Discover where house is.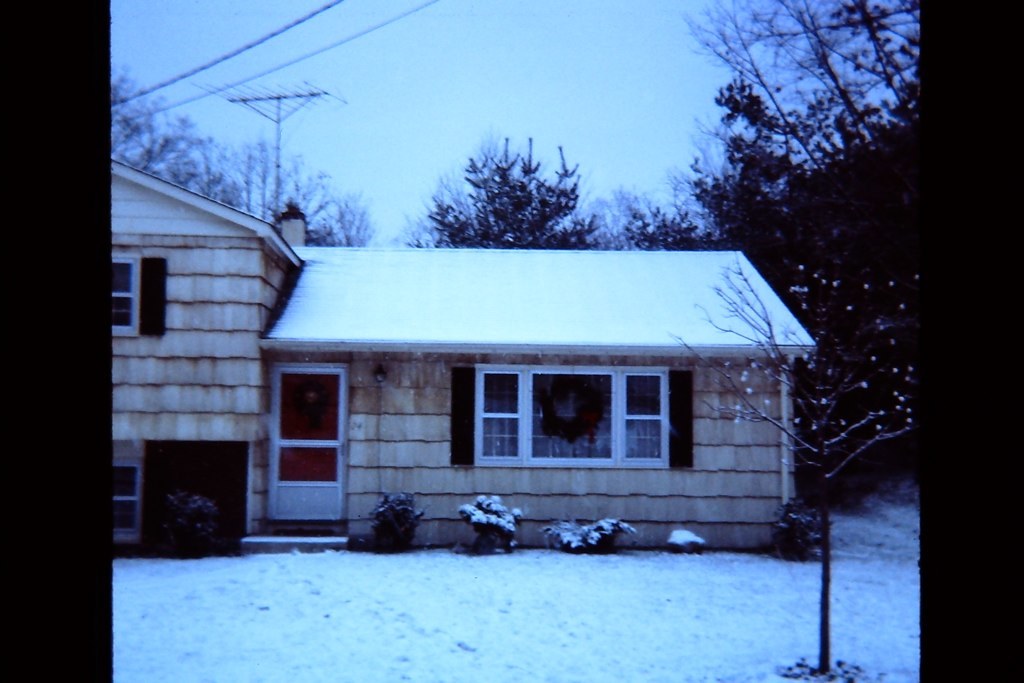
Discovered at left=111, top=158, right=818, bottom=548.
